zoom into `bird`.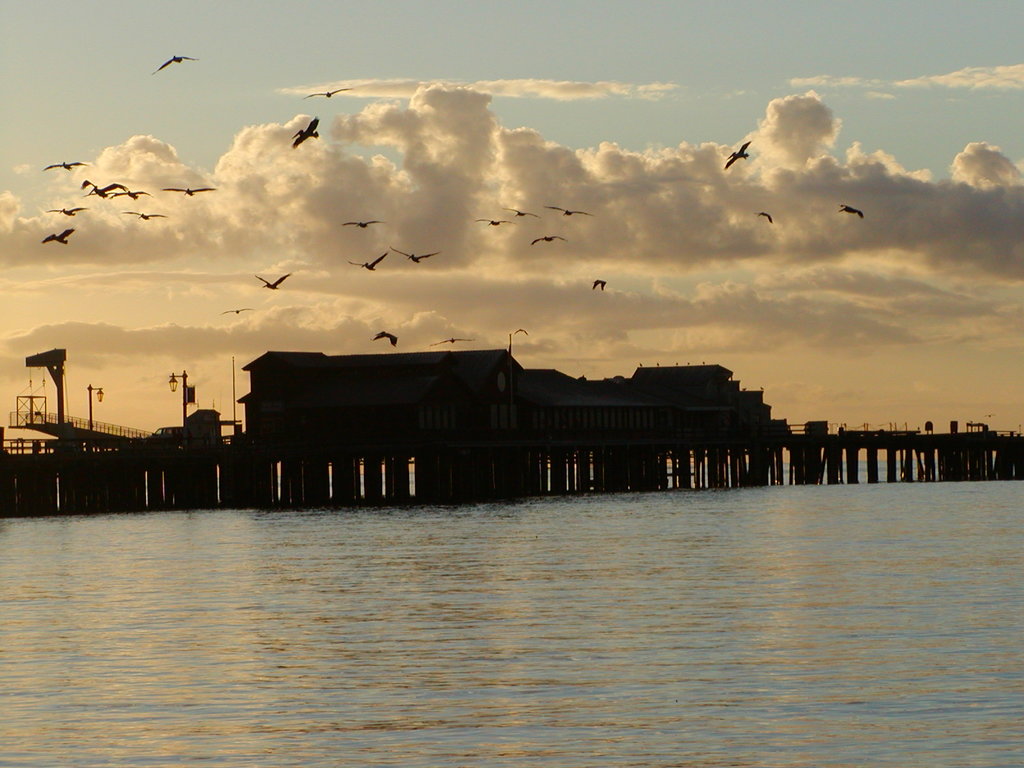
Zoom target: select_region(45, 206, 89, 221).
